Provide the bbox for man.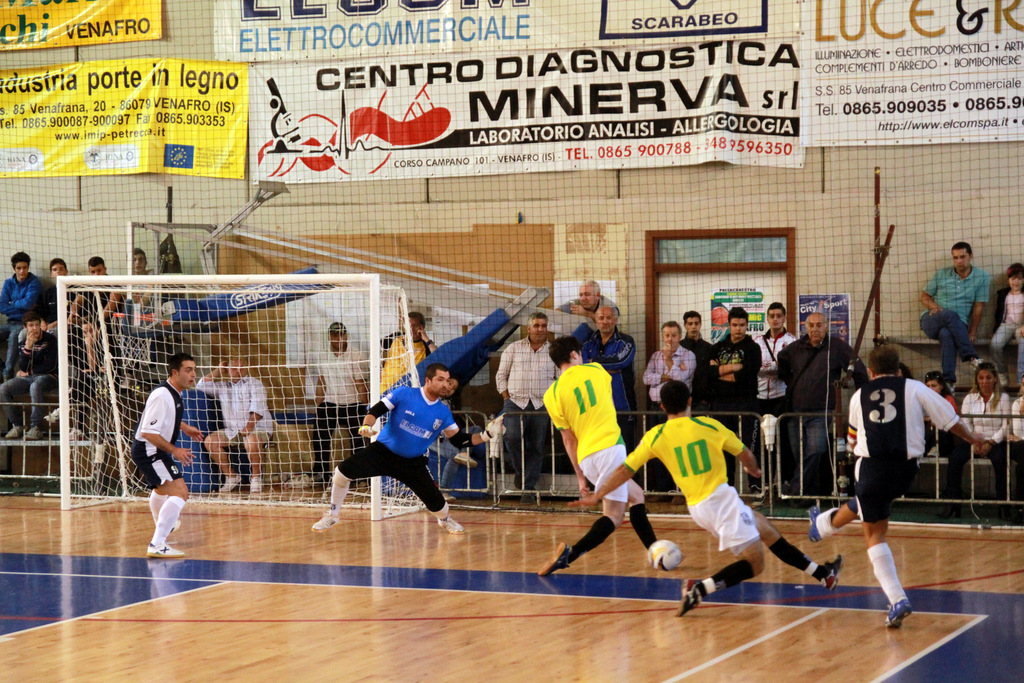
l=122, t=355, r=202, b=558.
